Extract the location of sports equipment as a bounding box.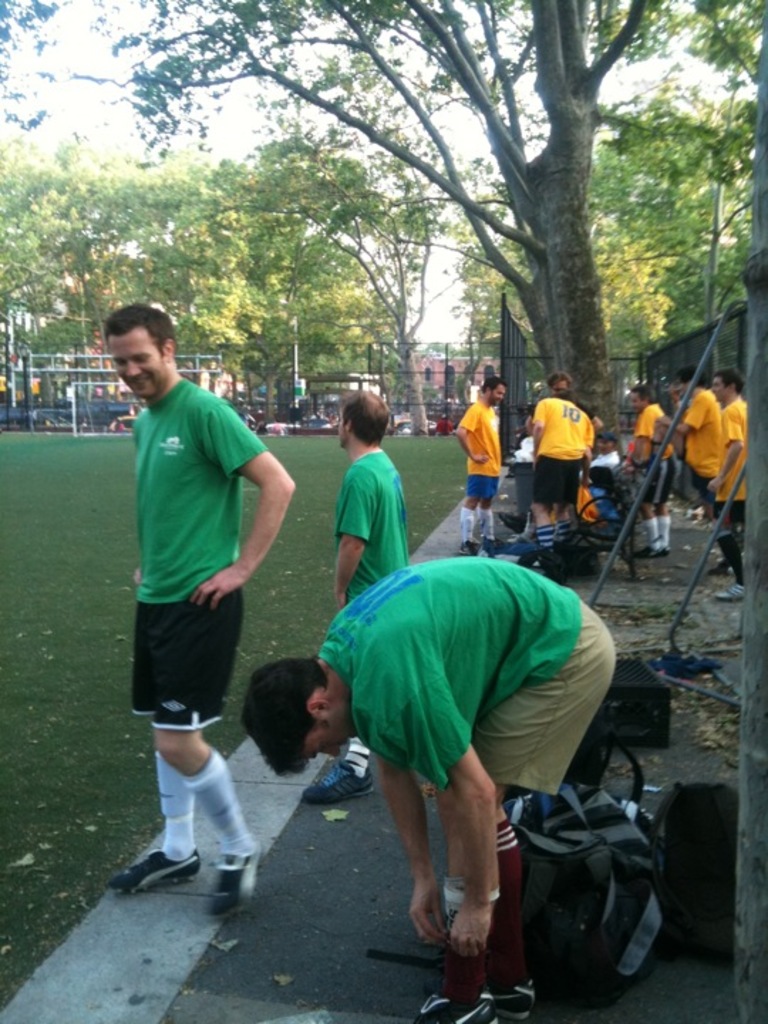
(x1=717, y1=398, x2=745, y2=530).
